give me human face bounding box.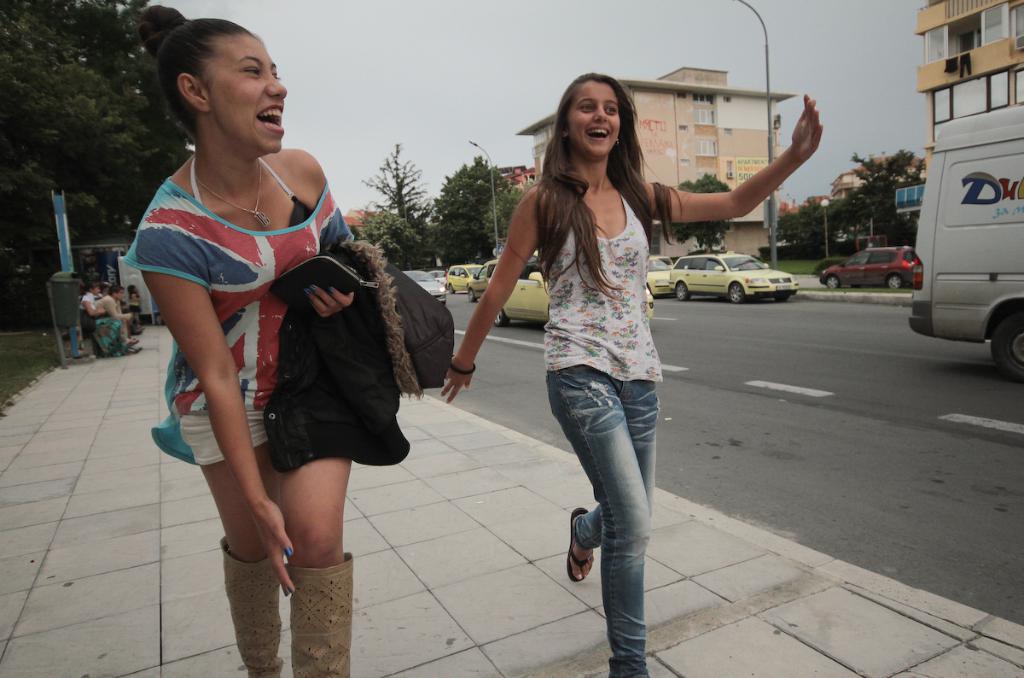
<region>202, 26, 285, 153</region>.
